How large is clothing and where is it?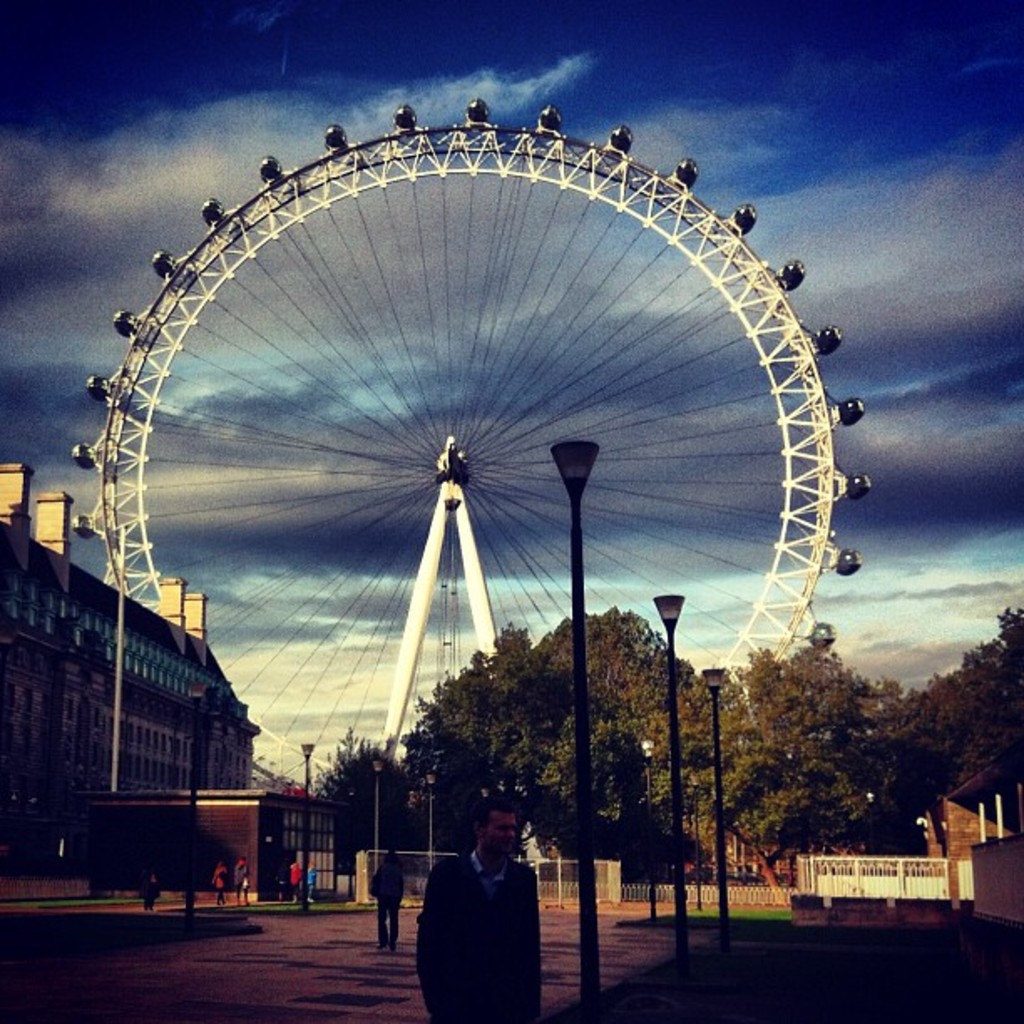
Bounding box: [371,857,398,957].
